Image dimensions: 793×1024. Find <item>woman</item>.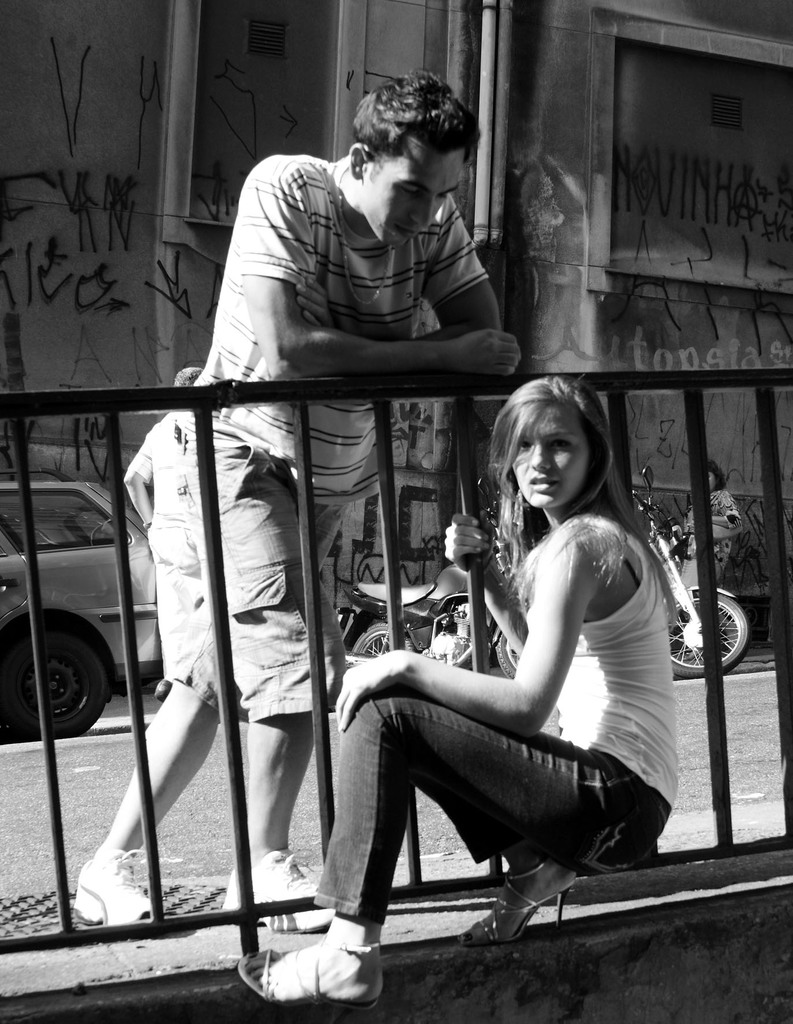
<box>261,296,670,961</box>.
